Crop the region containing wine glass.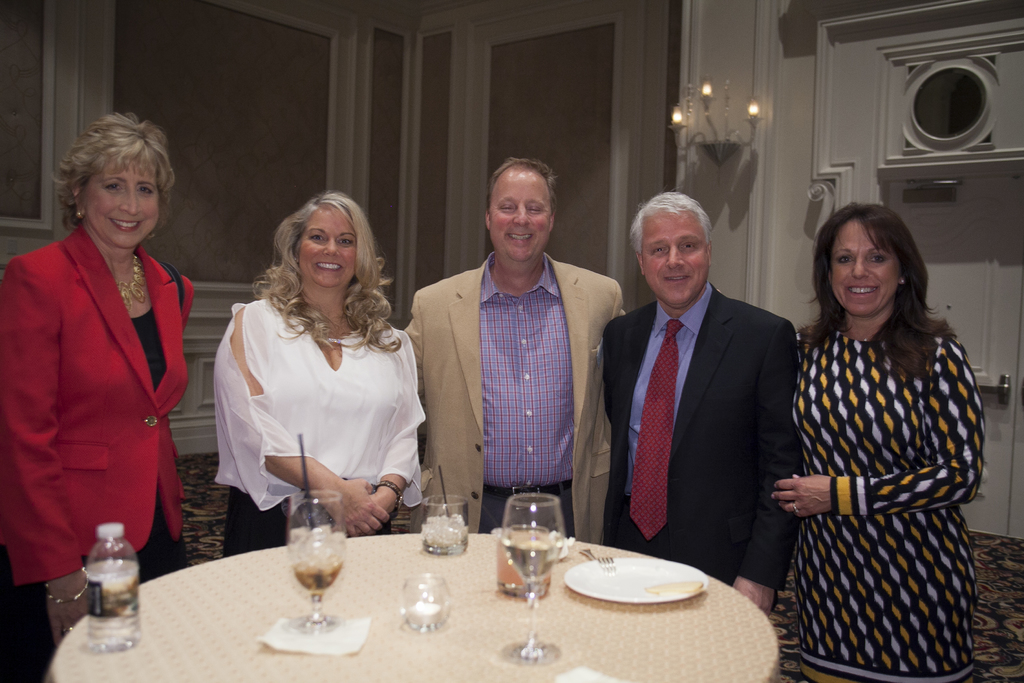
Crop region: [291,490,349,638].
